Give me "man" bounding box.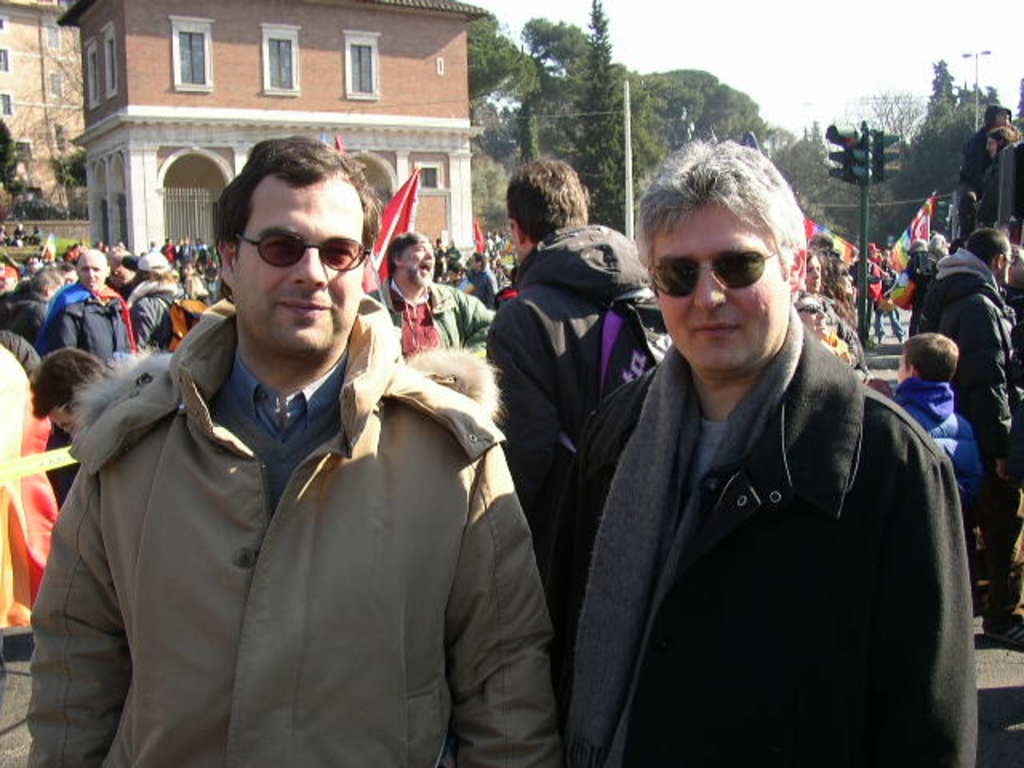
912 222 1013 466.
